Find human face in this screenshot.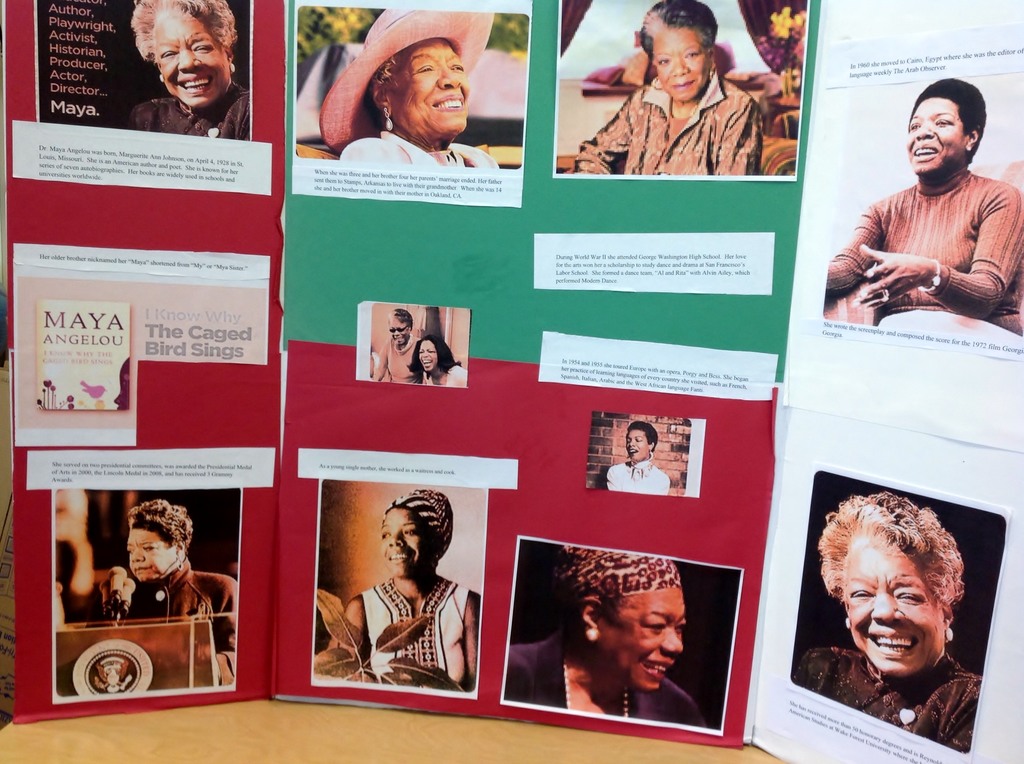
The bounding box for human face is <box>413,335,451,370</box>.
